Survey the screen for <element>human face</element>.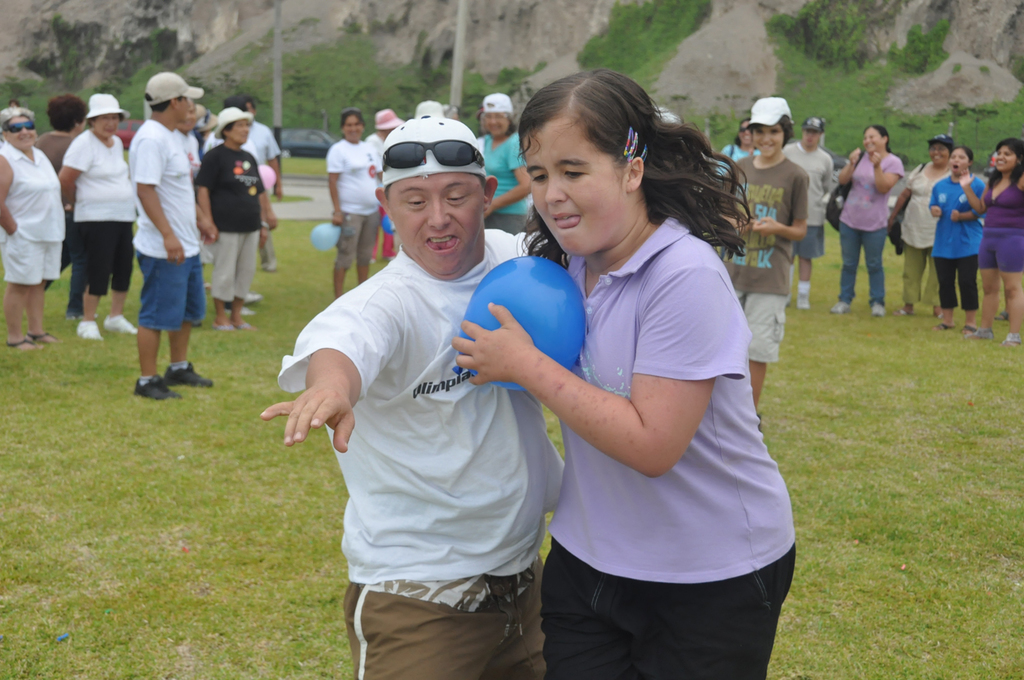
Survey found: [805, 133, 822, 150].
